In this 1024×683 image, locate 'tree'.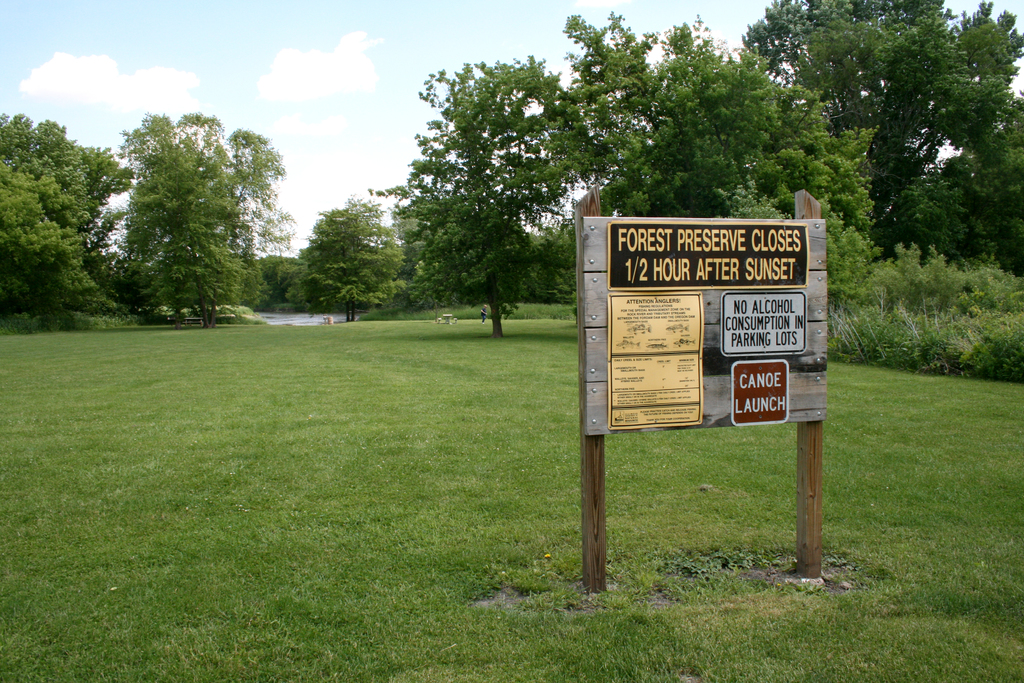
Bounding box: select_region(86, 98, 292, 336).
